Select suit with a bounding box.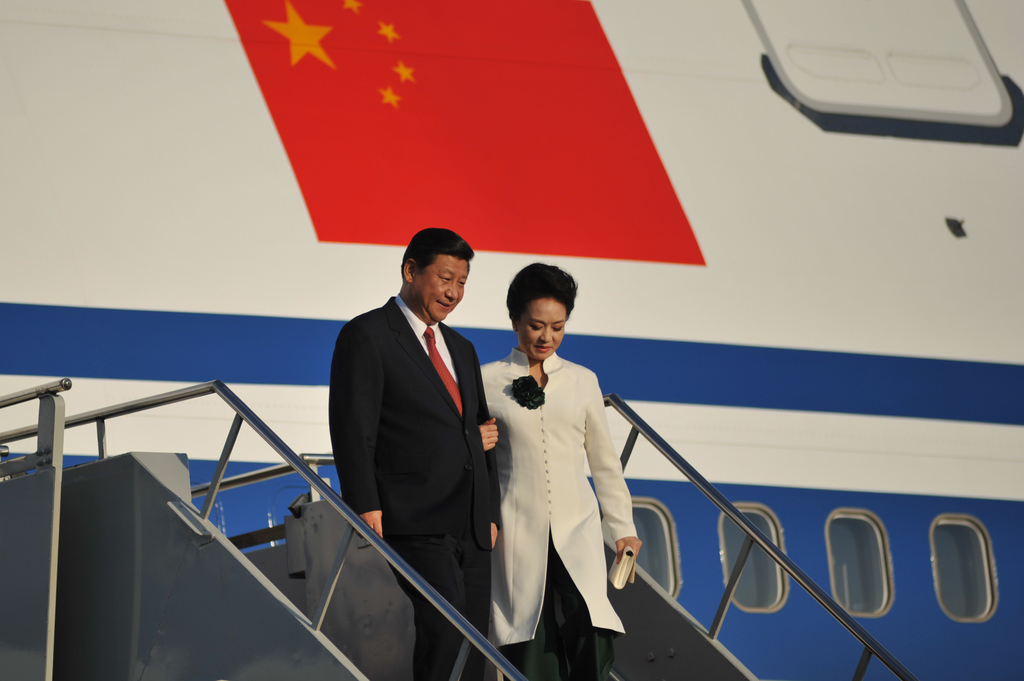
crop(327, 294, 502, 680).
